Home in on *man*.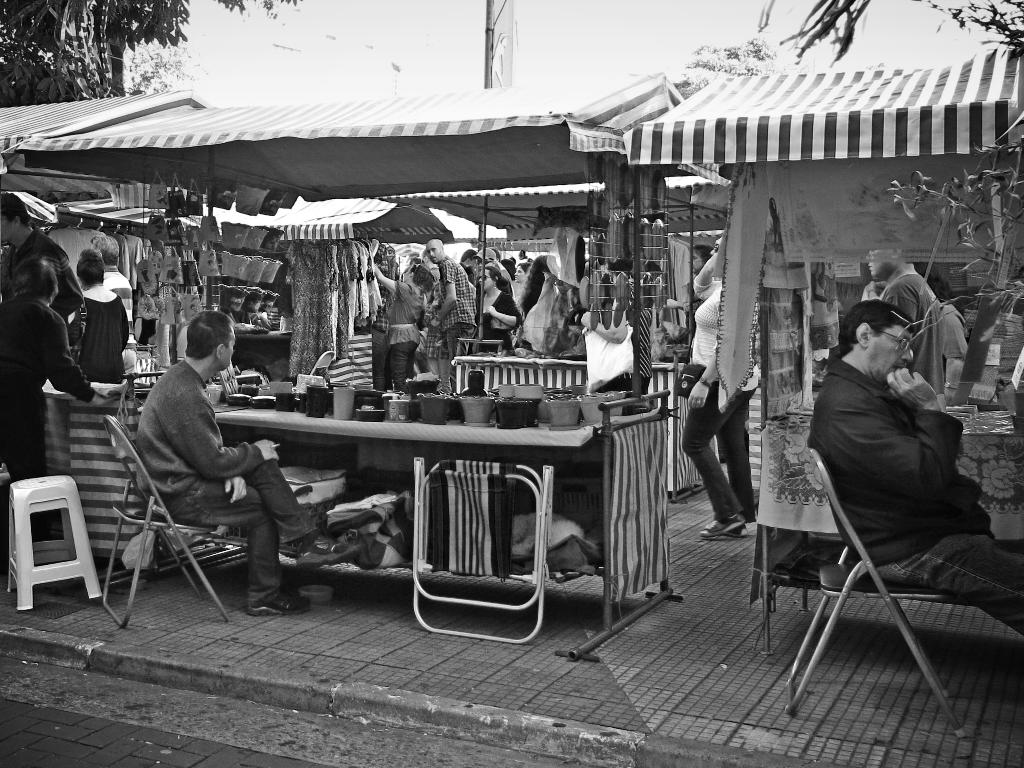
Homed in at l=472, t=248, r=512, b=291.
